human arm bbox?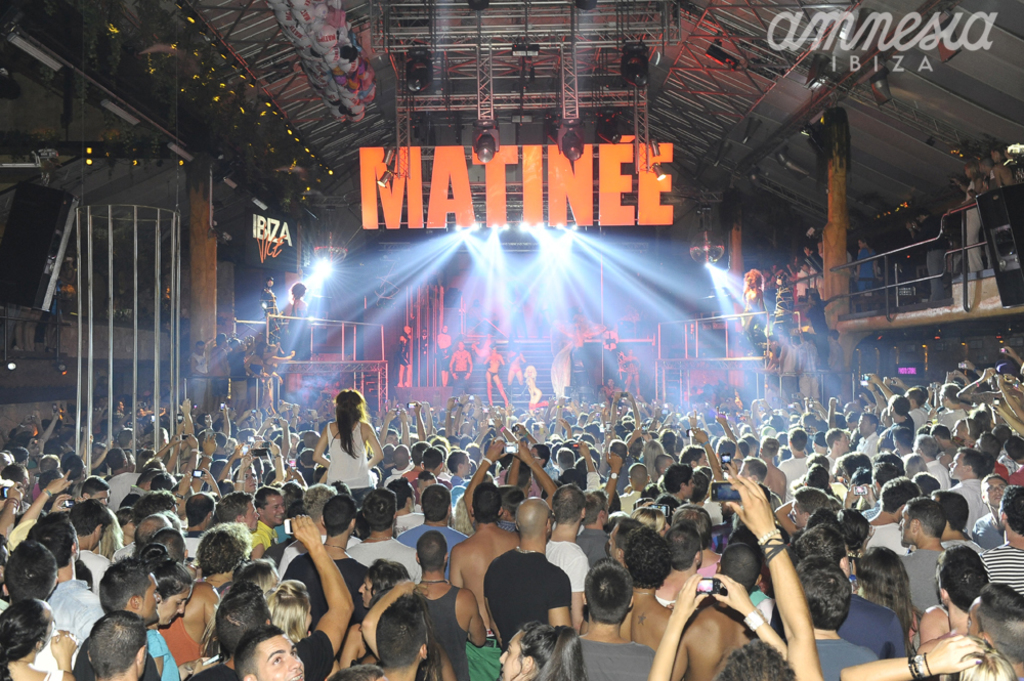
select_region(569, 437, 605, 498)
